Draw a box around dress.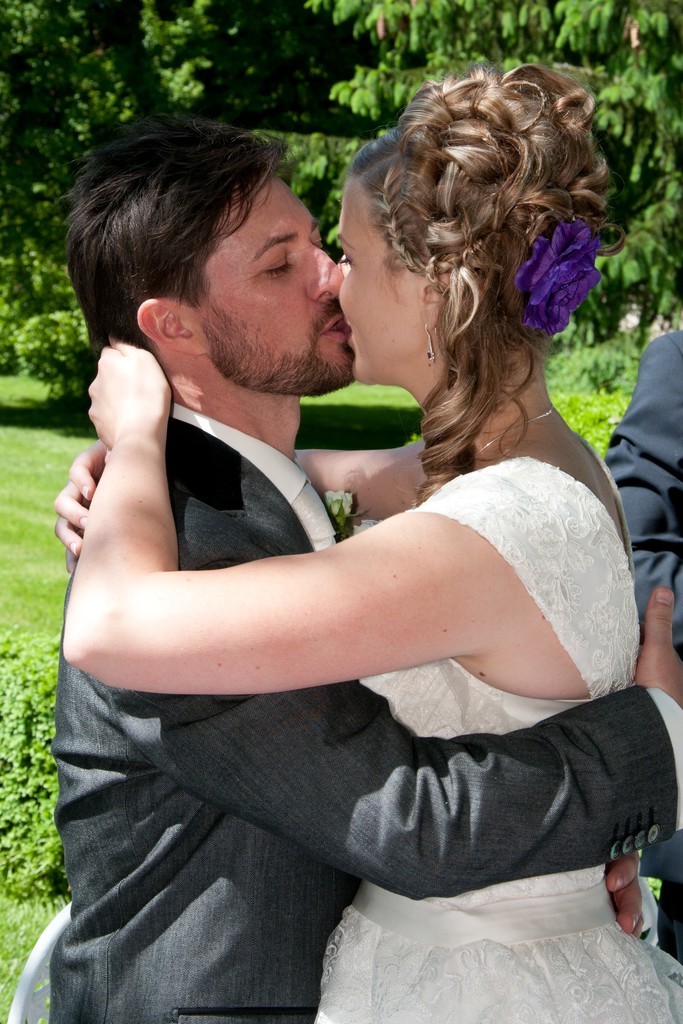
Rect(311, 426, 682, 1023).
